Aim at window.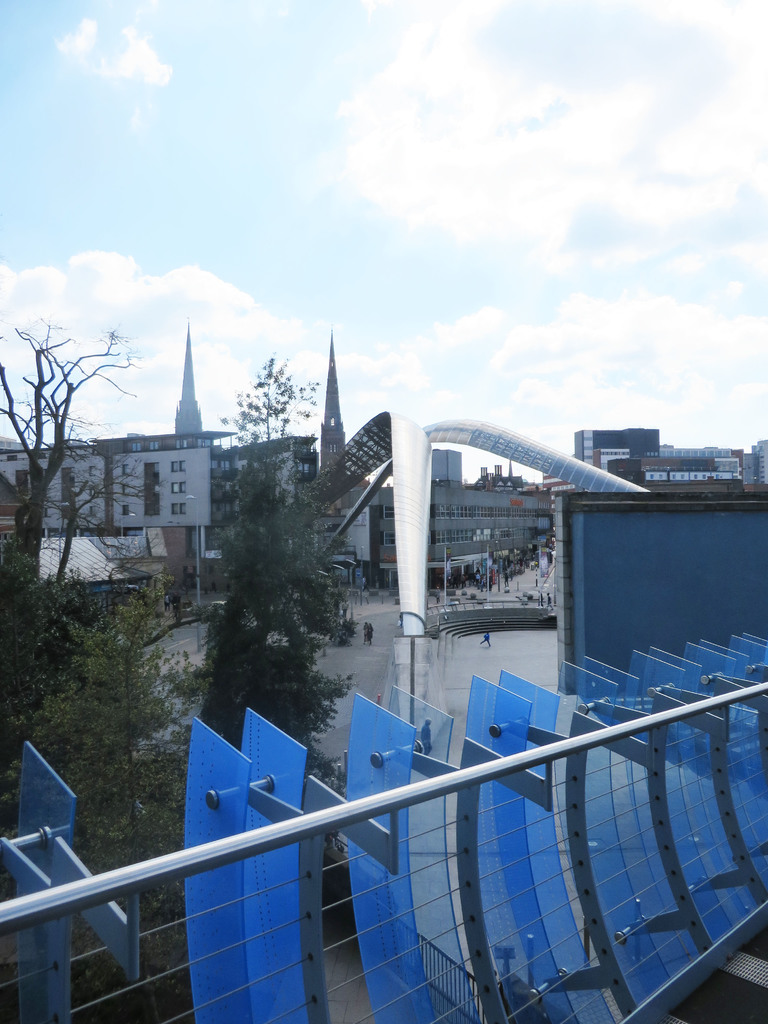
Aimed at 660,476,662,477.
